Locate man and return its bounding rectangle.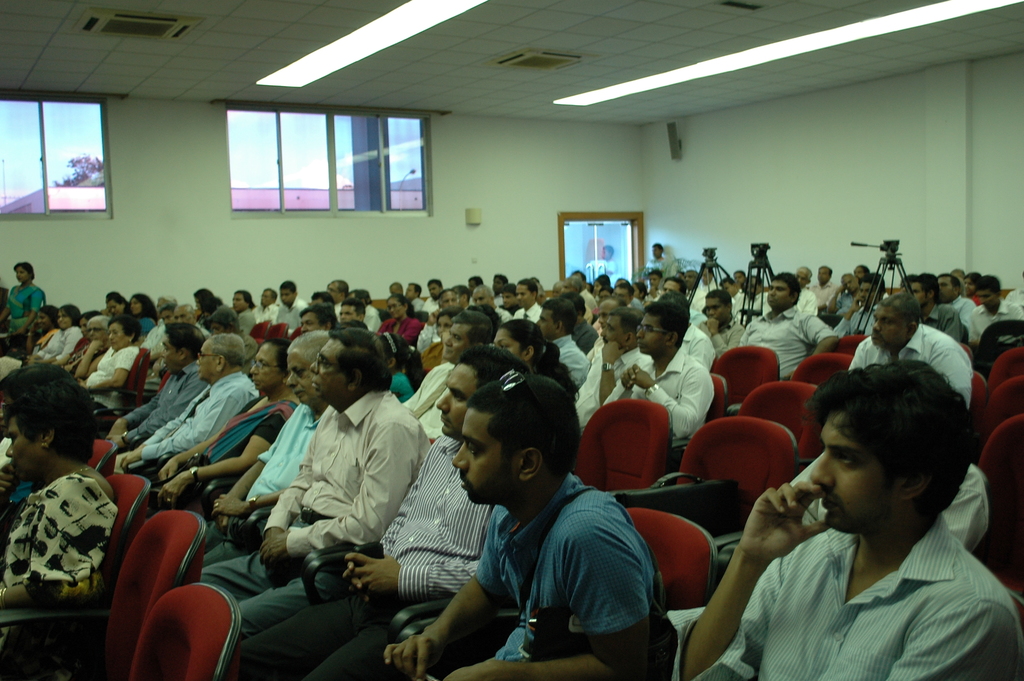
1006 270 1023 305.
